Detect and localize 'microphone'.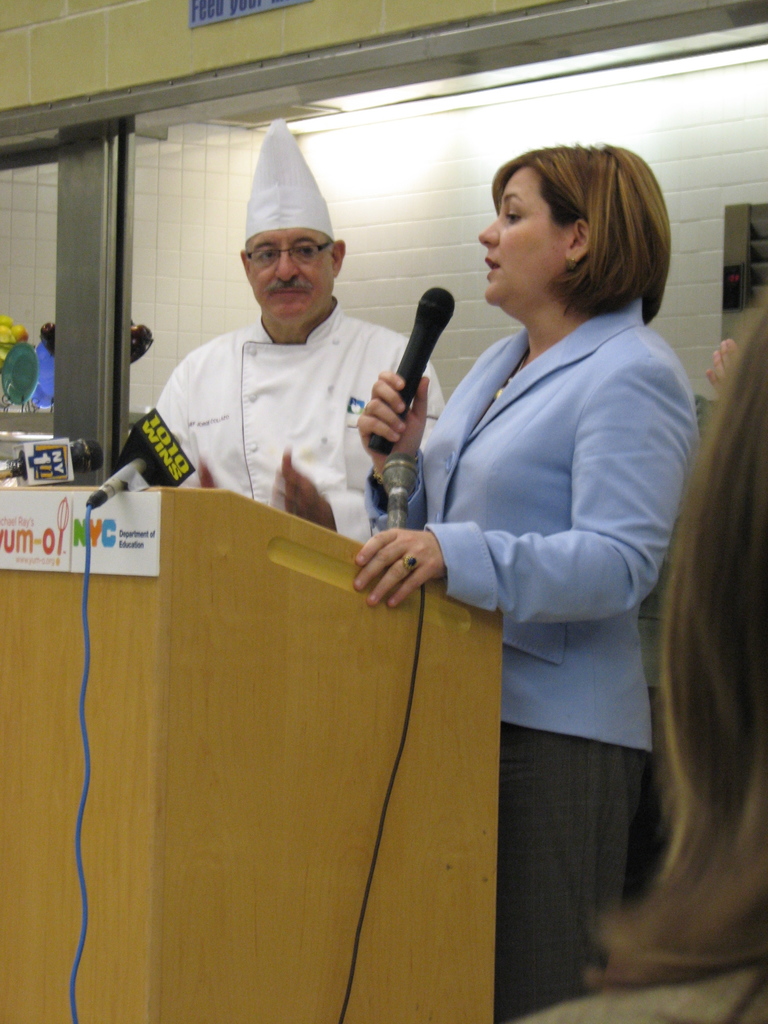
Localized at left=0, top=436, right=105, bottom=480.
